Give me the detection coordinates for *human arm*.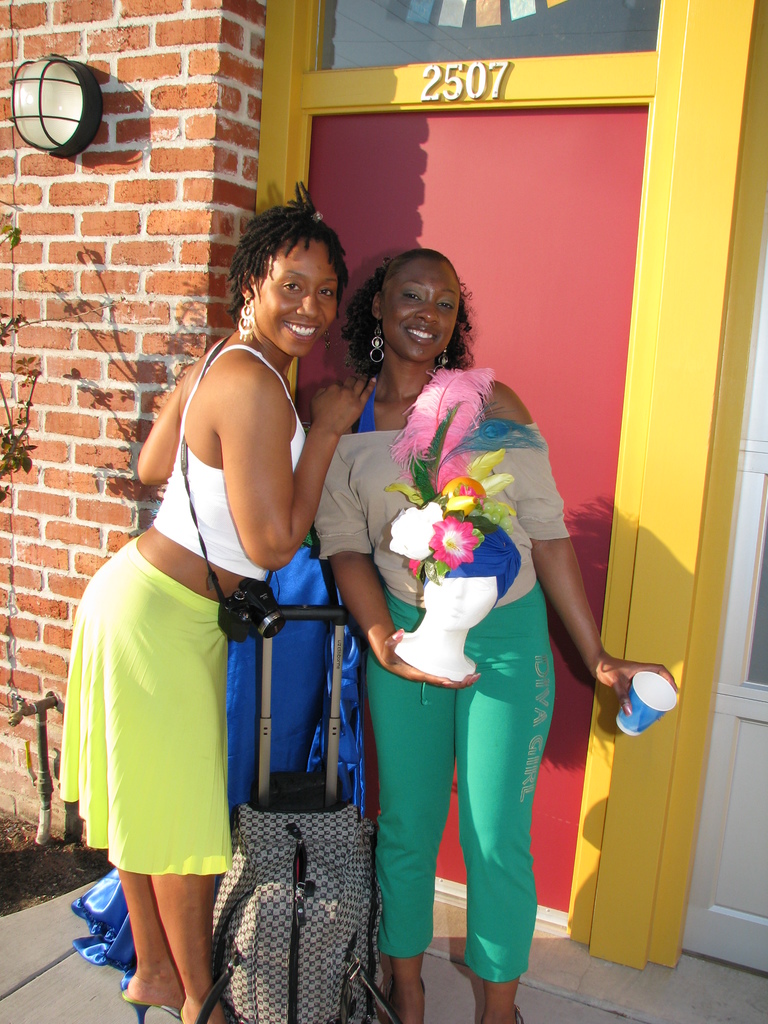
left=472, top=414, right=664, bottom=696.
